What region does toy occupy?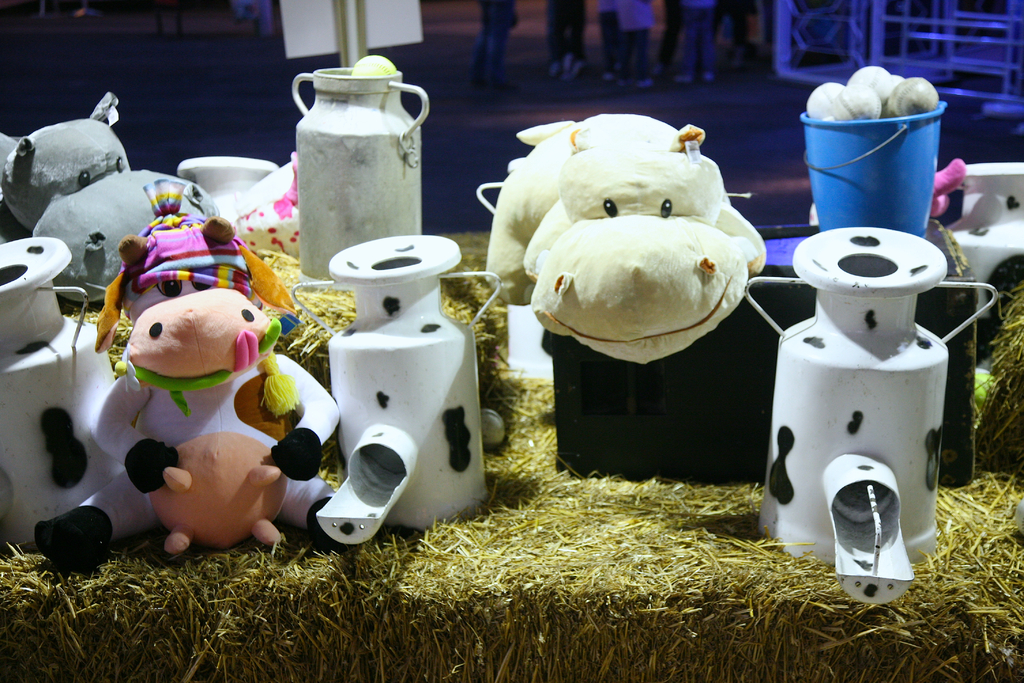
pyautogui.locateOnScreen(285, 229, 503, 552).
